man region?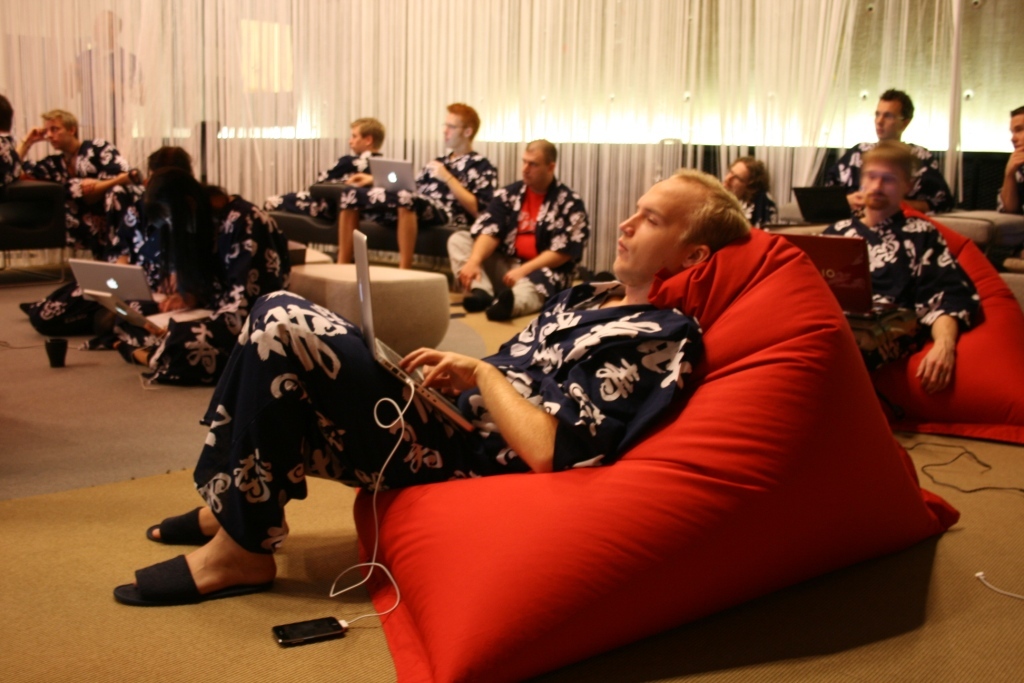
crop(997, 111, 1023, 265)
